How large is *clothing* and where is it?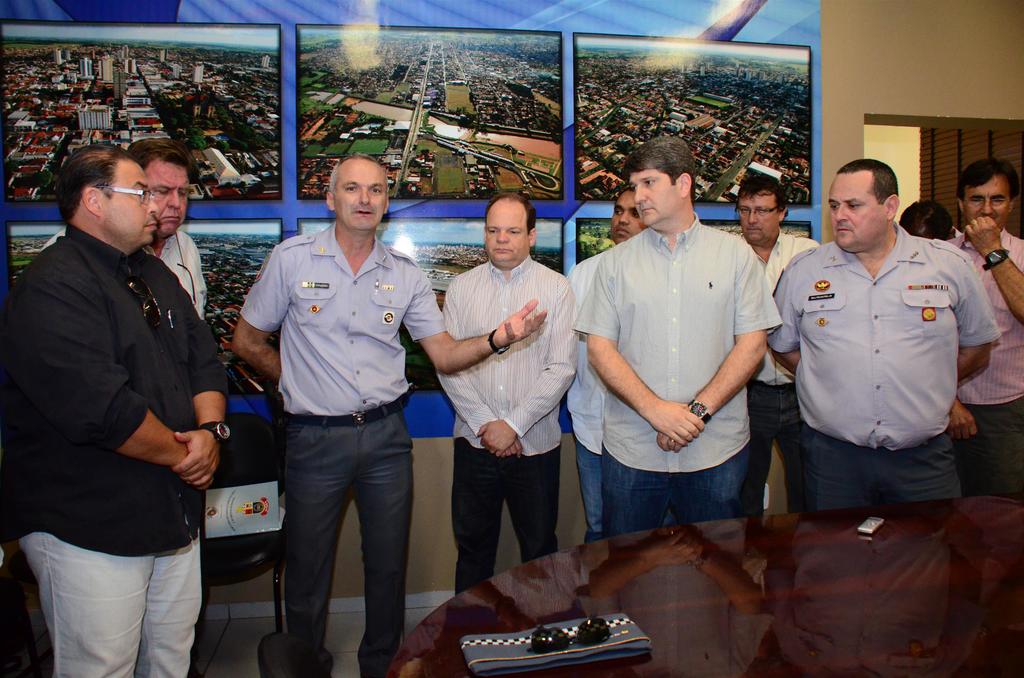
Bounding box: <region>232, 214, 488, 674</region>.
